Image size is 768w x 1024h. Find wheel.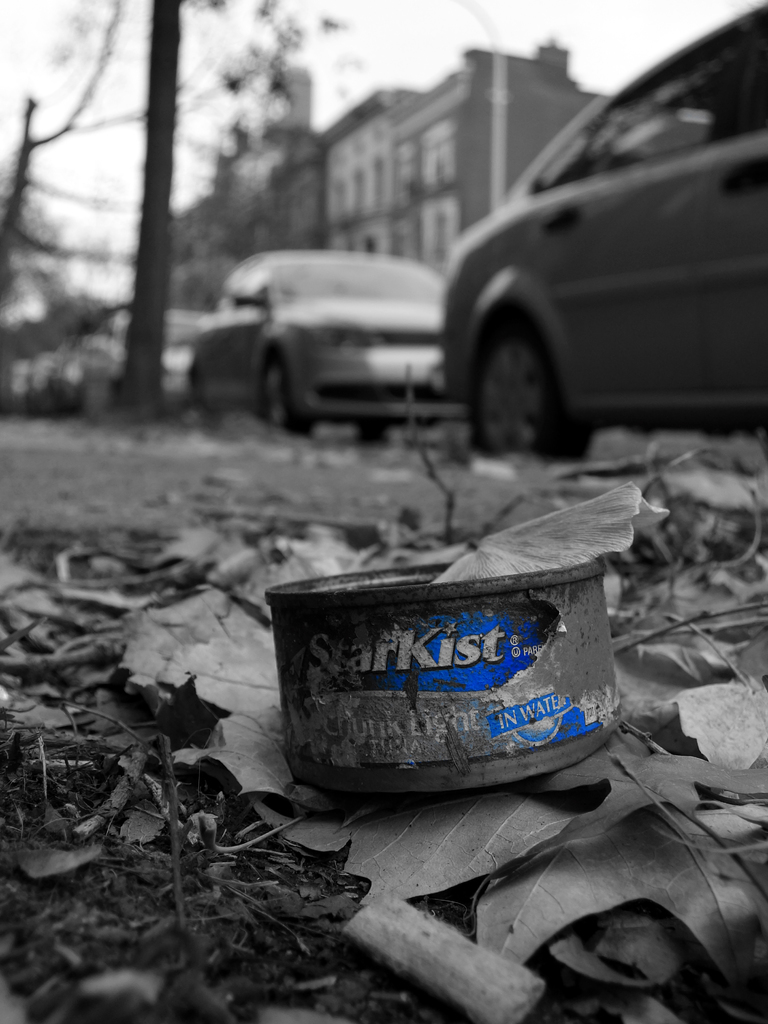
locate(255, 363, 314, 440).
